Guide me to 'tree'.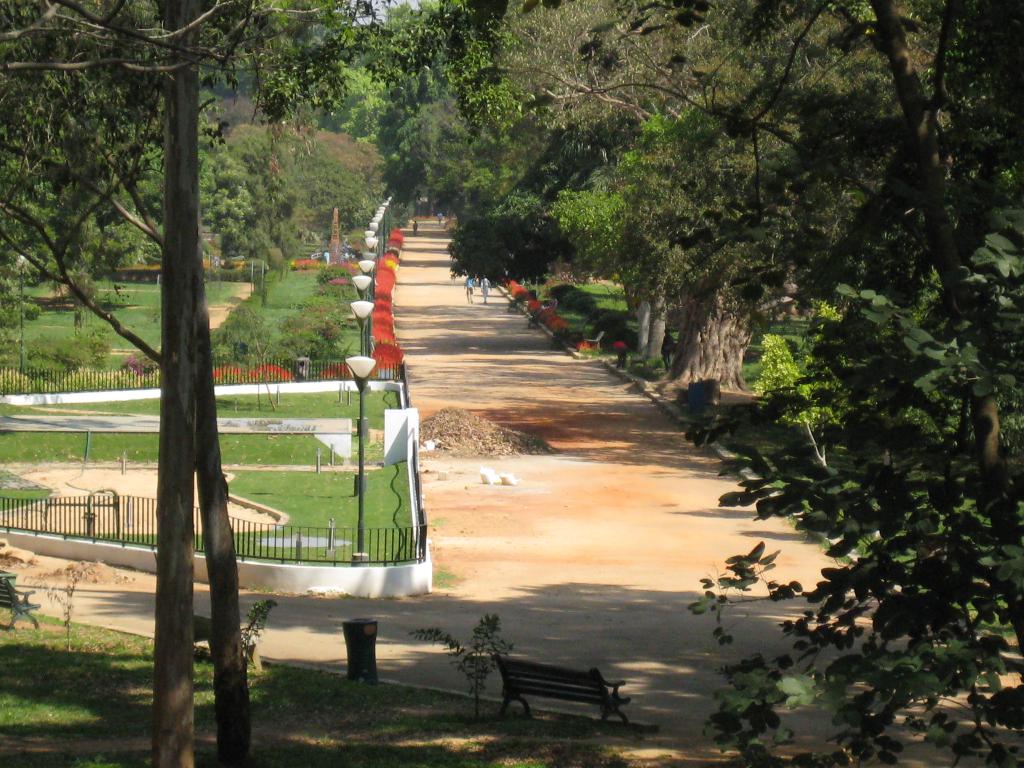
Guidance: [214, 207, 269, 253].
